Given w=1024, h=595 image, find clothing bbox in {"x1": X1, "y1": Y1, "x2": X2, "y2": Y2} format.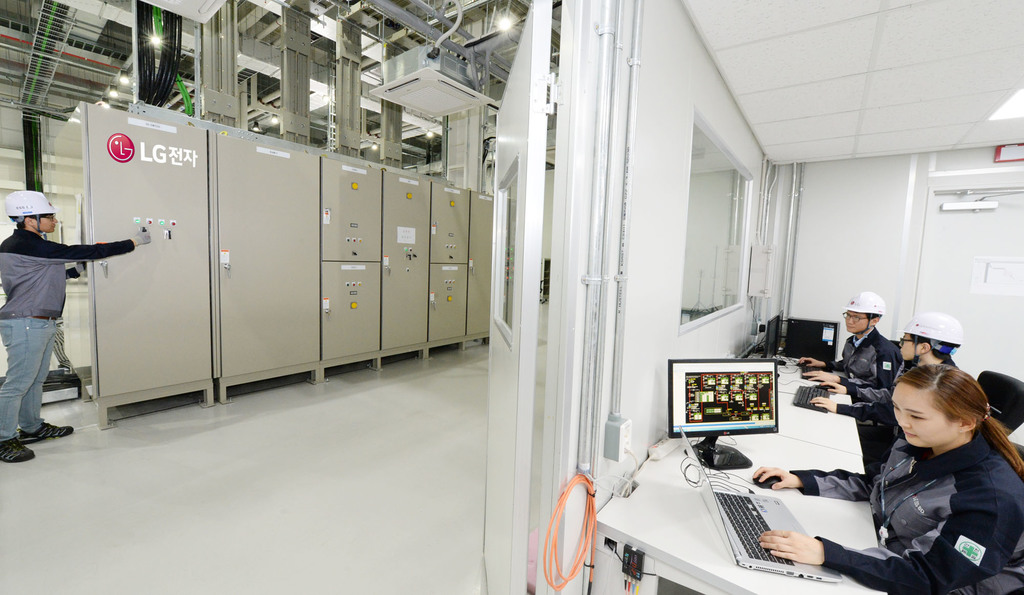
{"x1": 843, "y1": 321, "x2": 891, "y2": 408}.
